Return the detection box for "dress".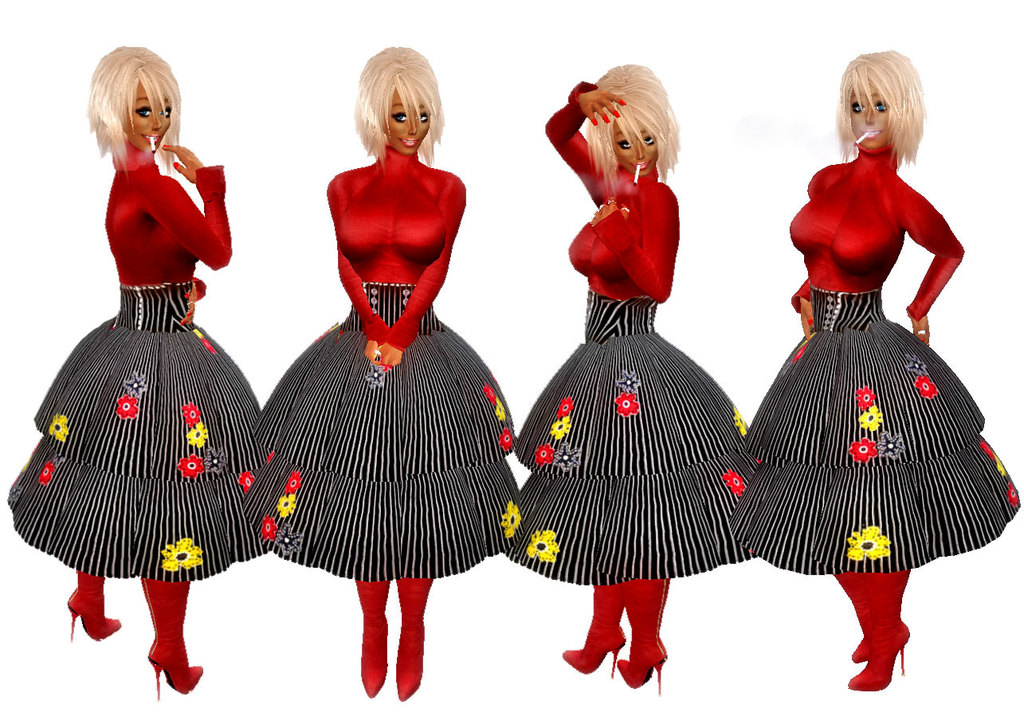
260, 151, 516, 590.
